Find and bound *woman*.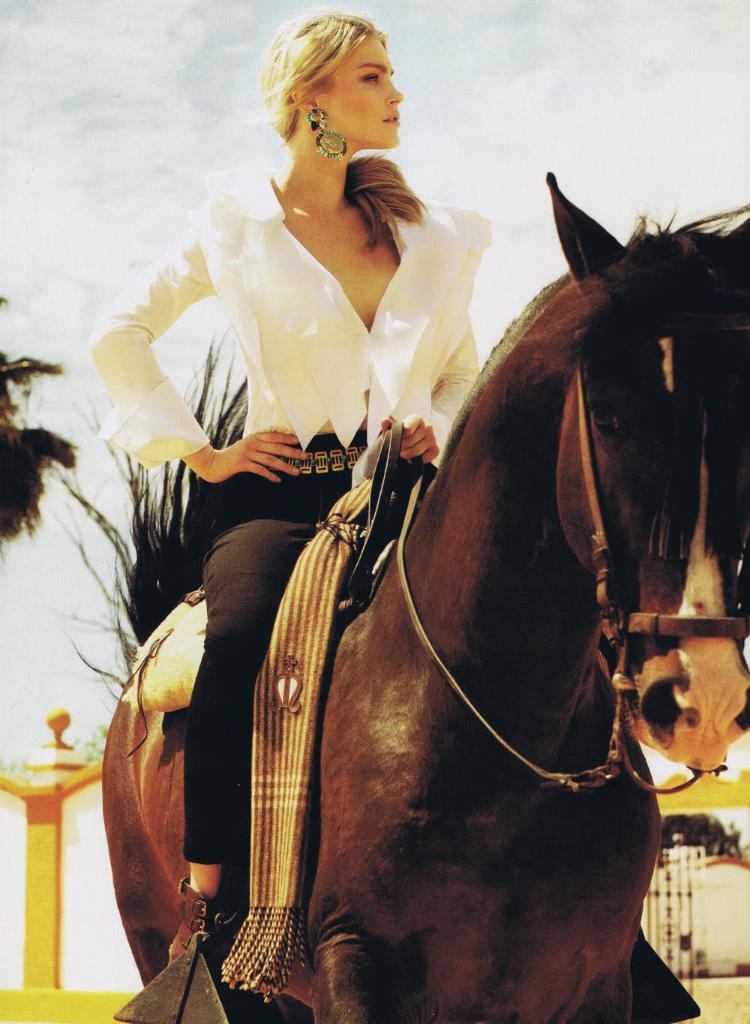
Bound: 87,2,506,980.
